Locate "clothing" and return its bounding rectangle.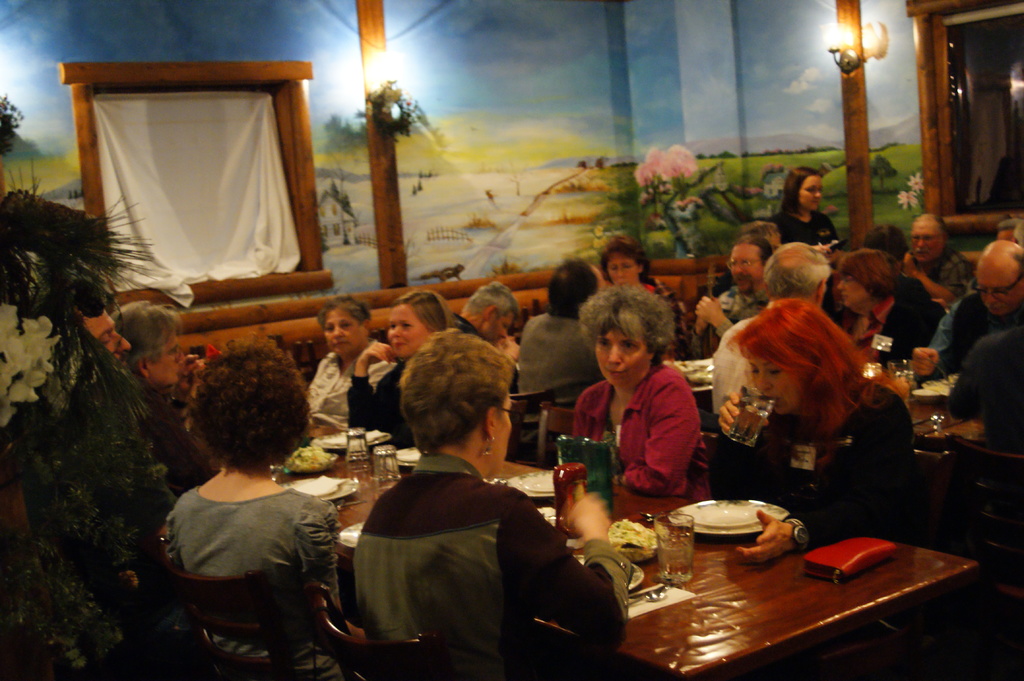
[162,477,352,680].
